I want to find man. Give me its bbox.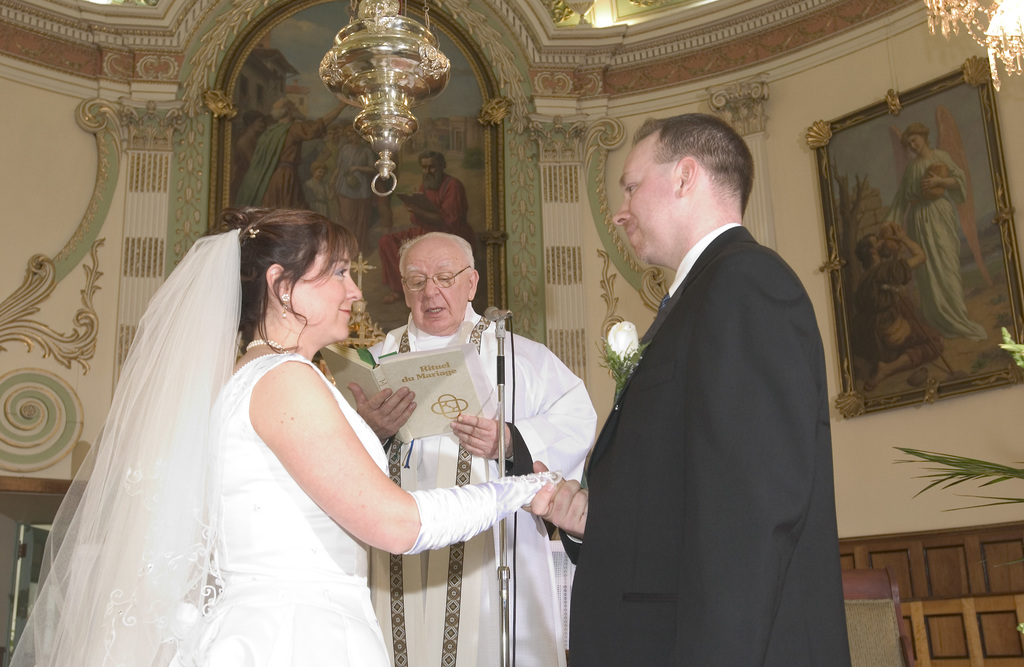
<bbox>563, 87, 849, 659</bbox>.
